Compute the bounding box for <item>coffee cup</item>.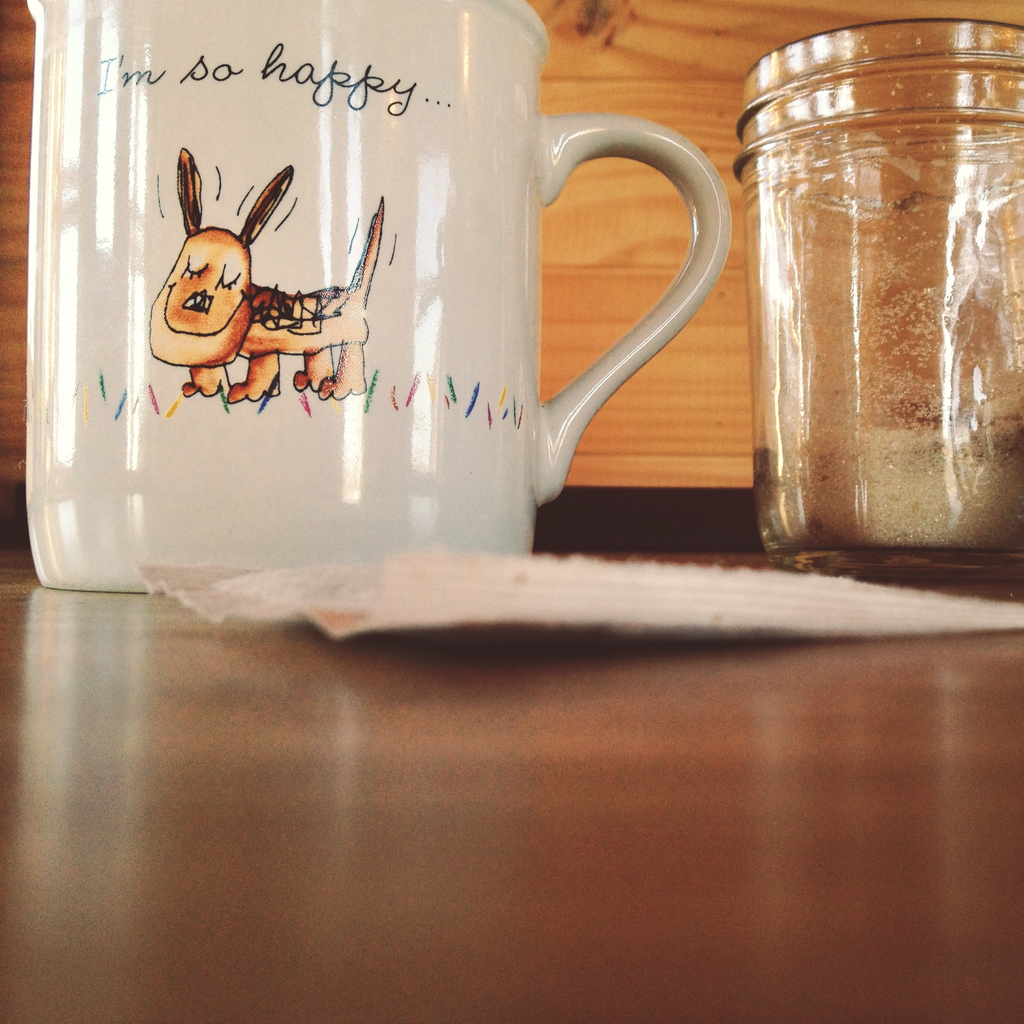
26, 0, 732, 593.
